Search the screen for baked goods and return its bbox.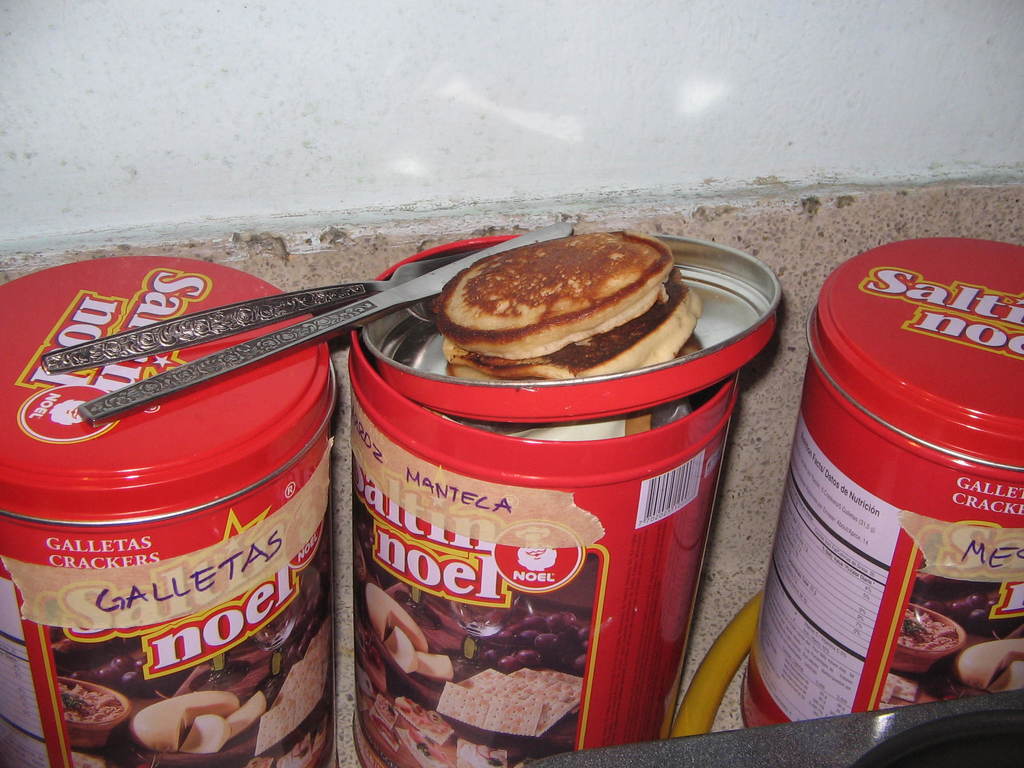
Found: (446, 266, 704, 376).
